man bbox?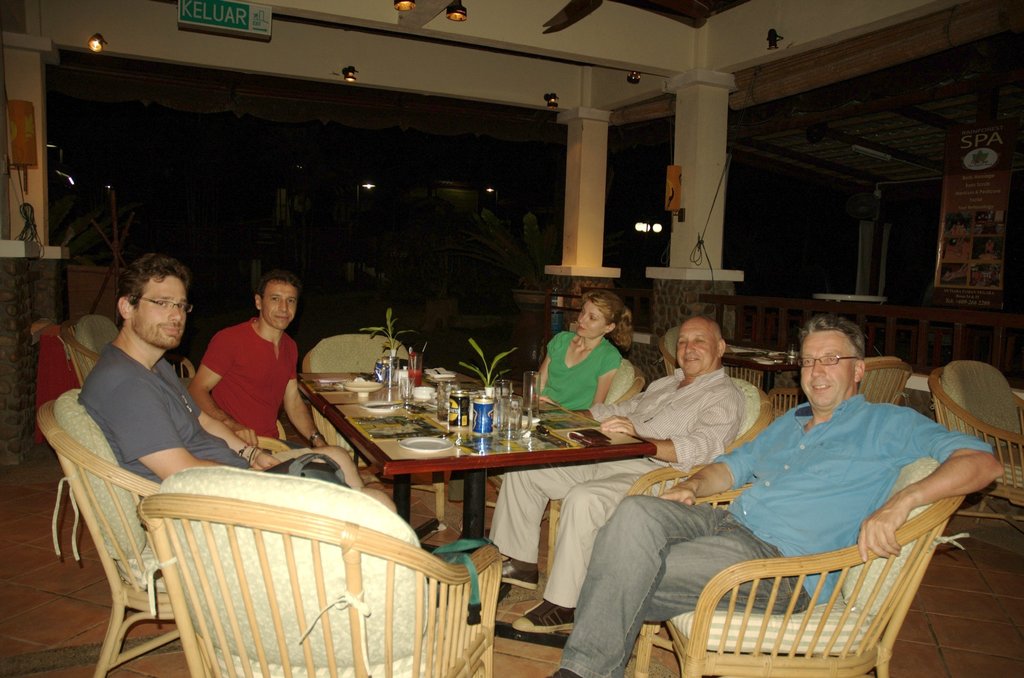
<box>189,272,344,484</box>
